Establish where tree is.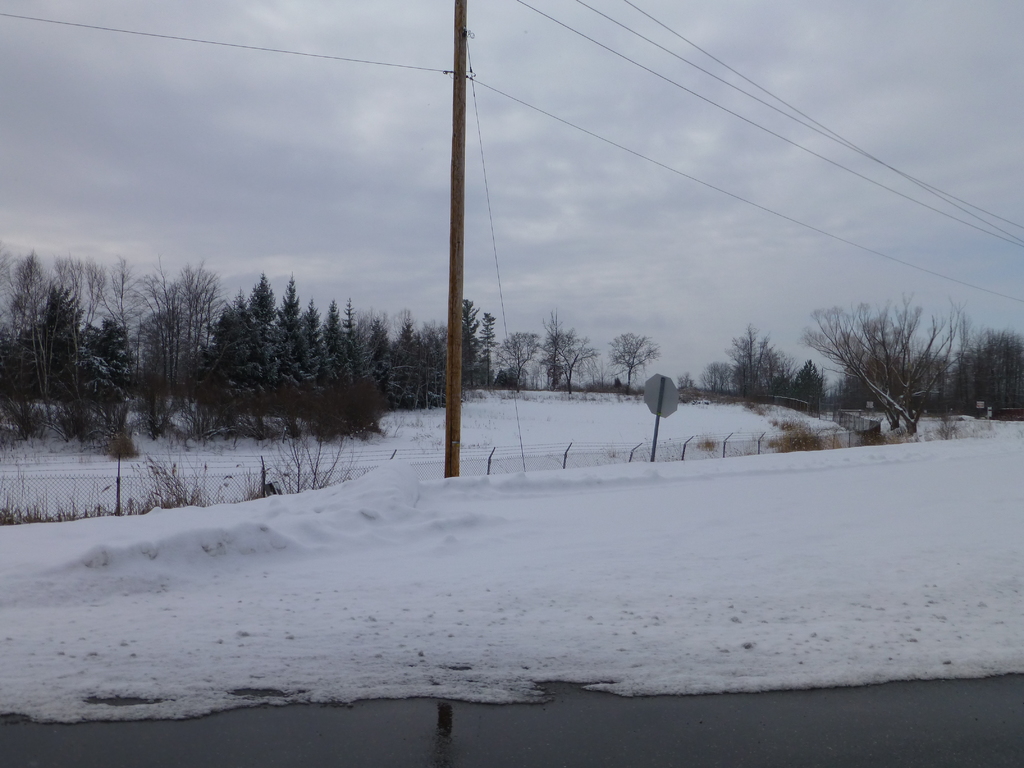
Established at [0, 236, 448, 467].
